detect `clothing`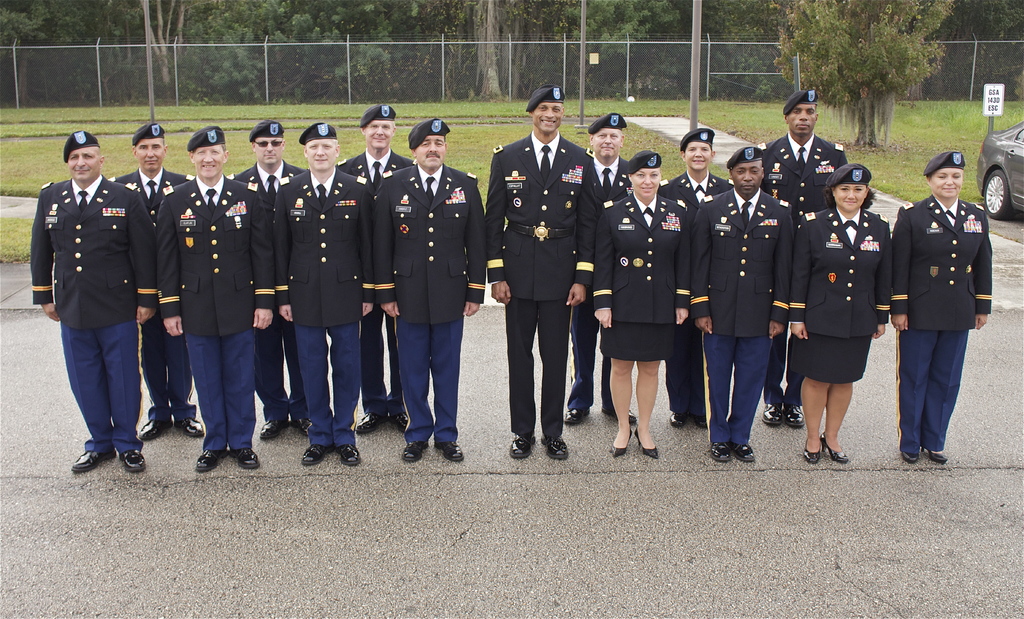
<box>372,165,486,445</box>
